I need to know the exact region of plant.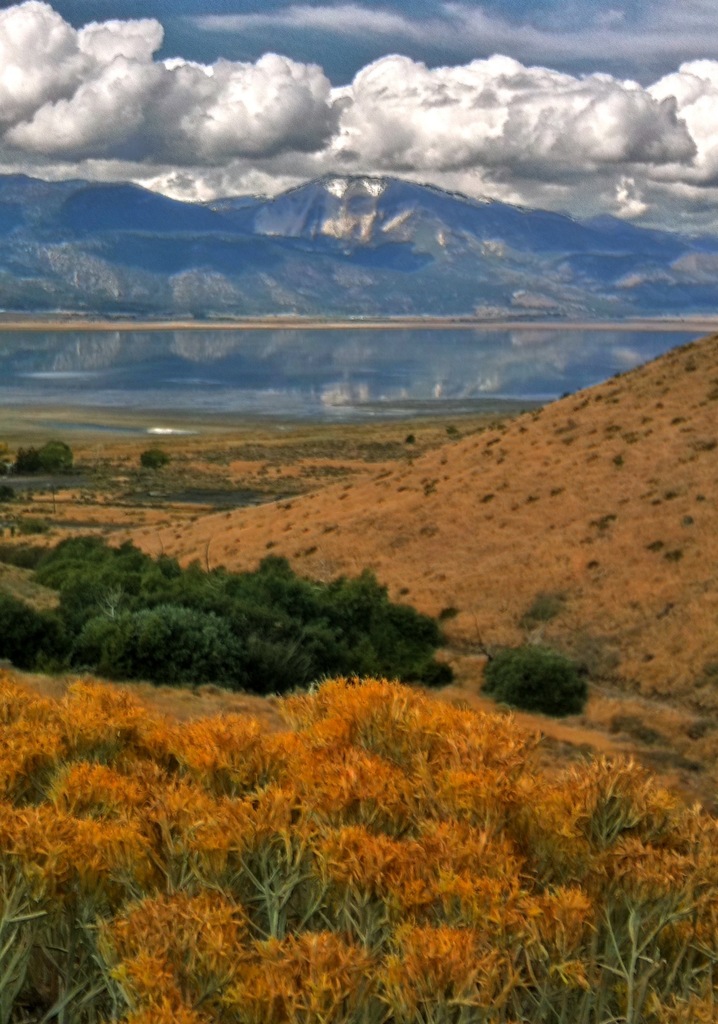
Region: 145:442:173:469.
